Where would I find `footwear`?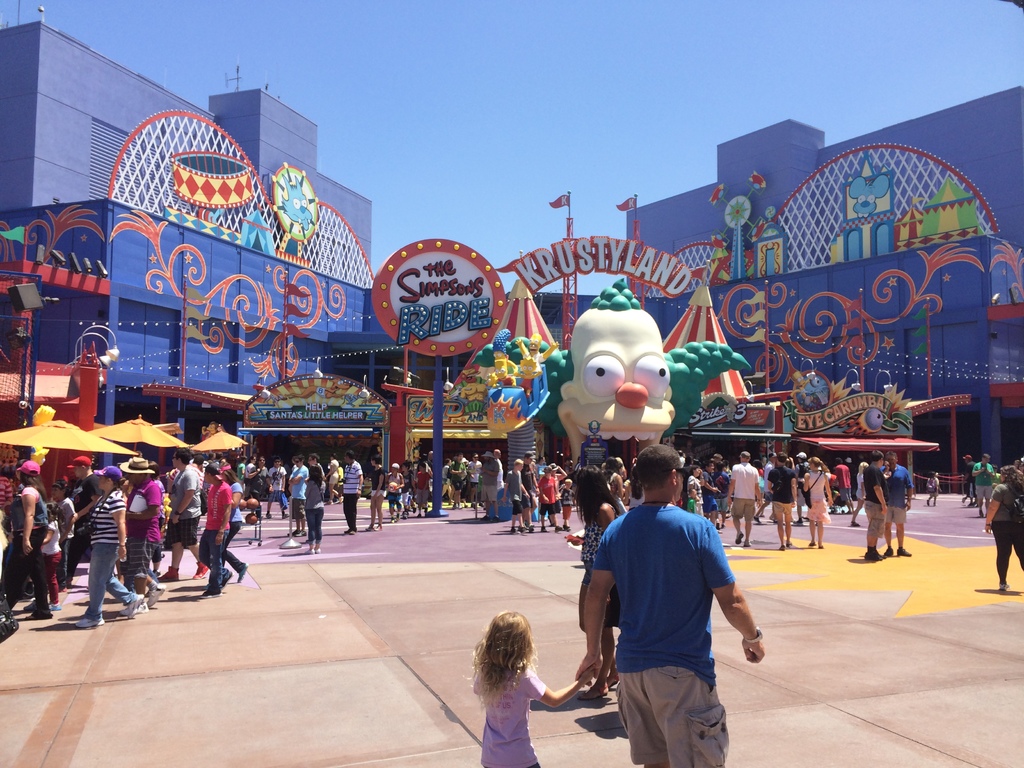
At (left=314, top=548, right=324, bottom=554).
